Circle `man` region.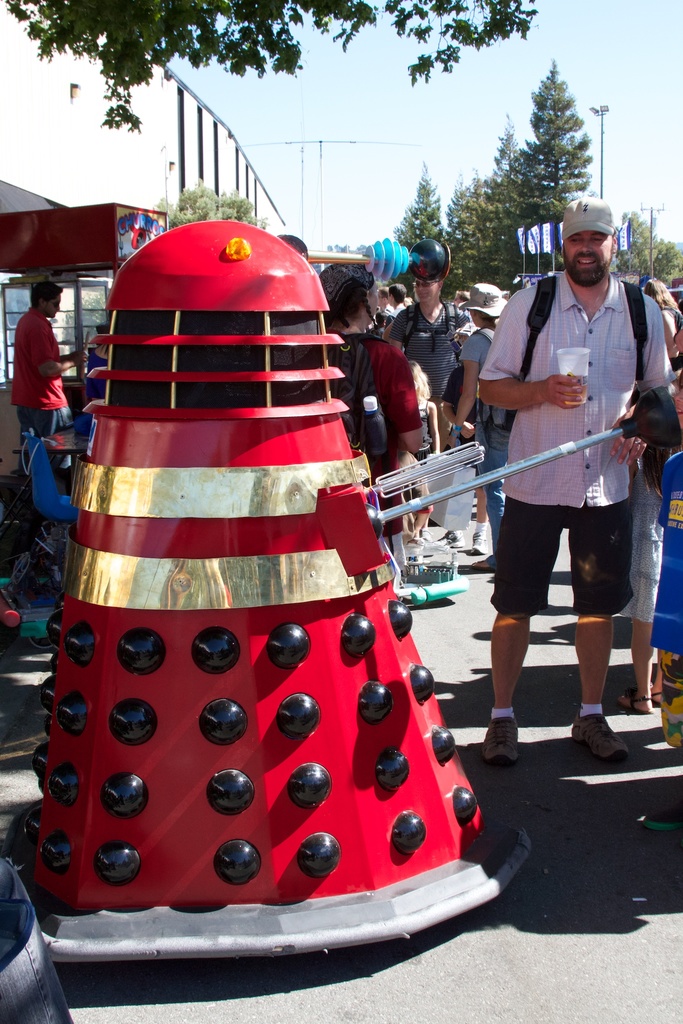
Region: pyautogui.locateOnScreen(469, 191, 660, 747).
